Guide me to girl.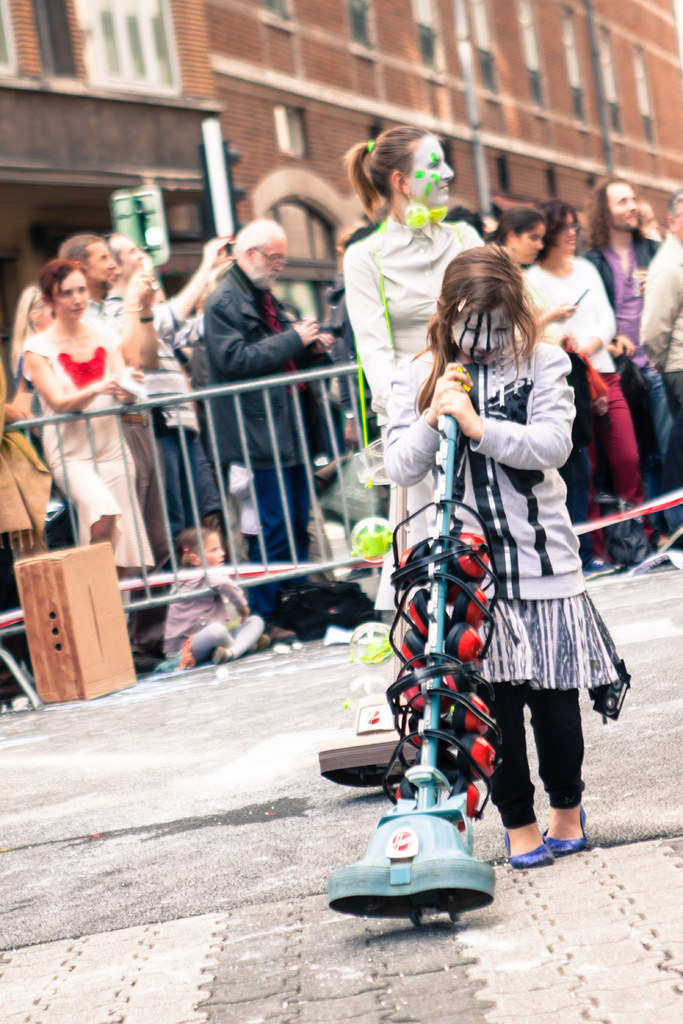
Guidance: bbox=(384, 243, 632, 865).
